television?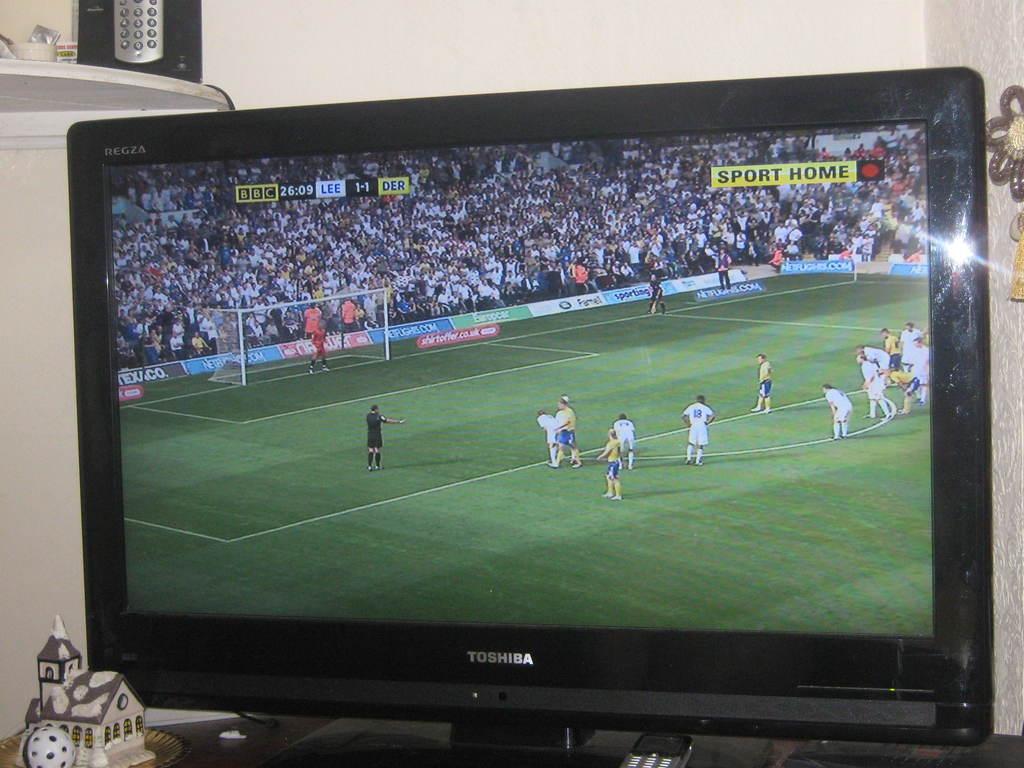
61,61,993,764
